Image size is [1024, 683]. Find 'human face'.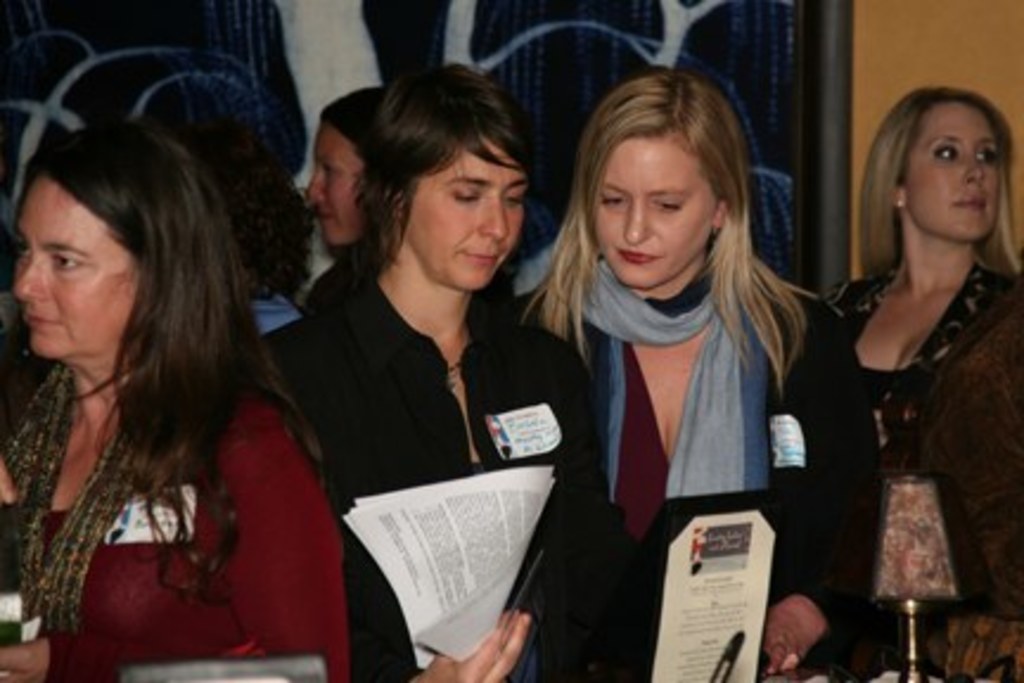
<bbox>17, 173, 145, 363</bbox>.
